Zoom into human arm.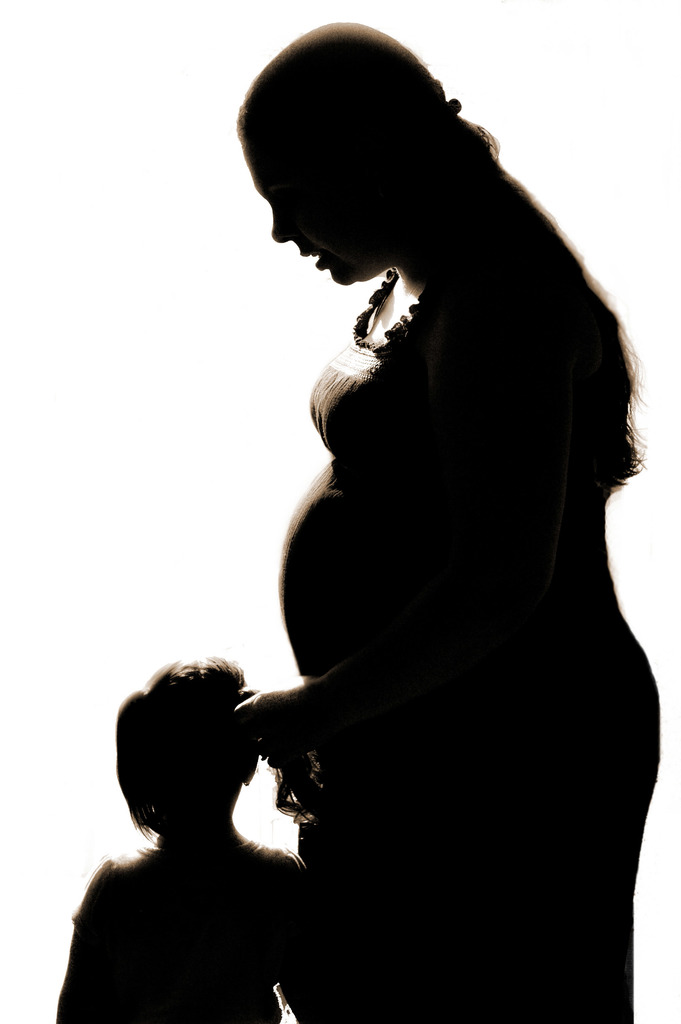
Zoom target: [242,685,394,760].
